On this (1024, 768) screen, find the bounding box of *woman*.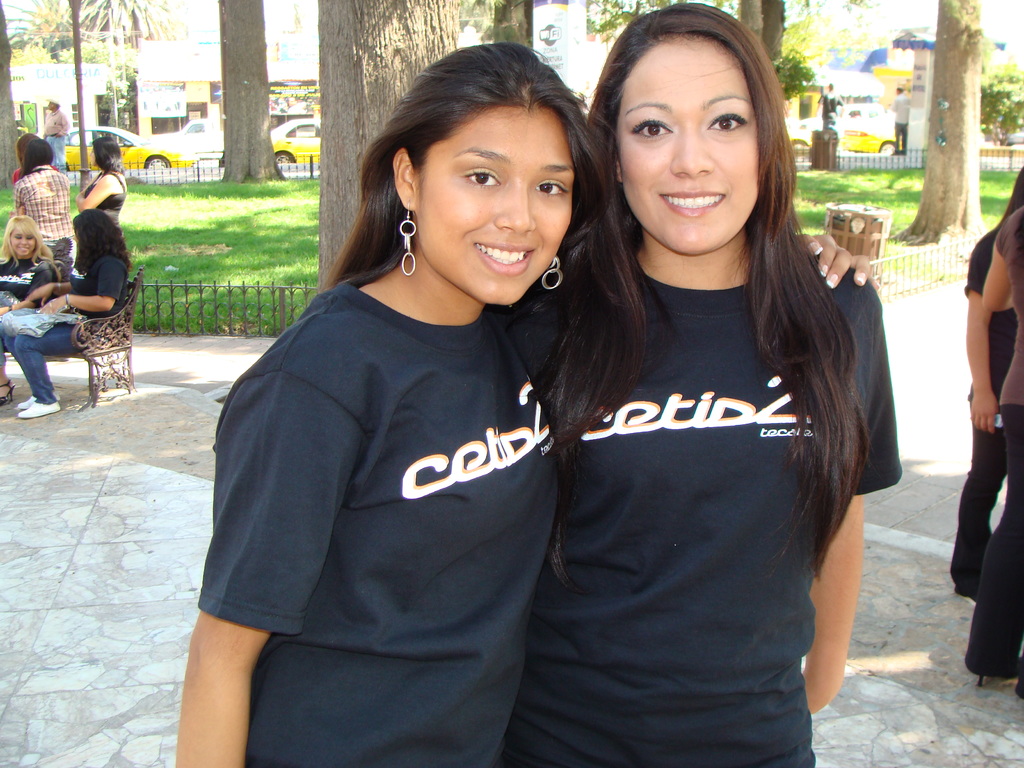
Bounding box: 0,212,65,404.
